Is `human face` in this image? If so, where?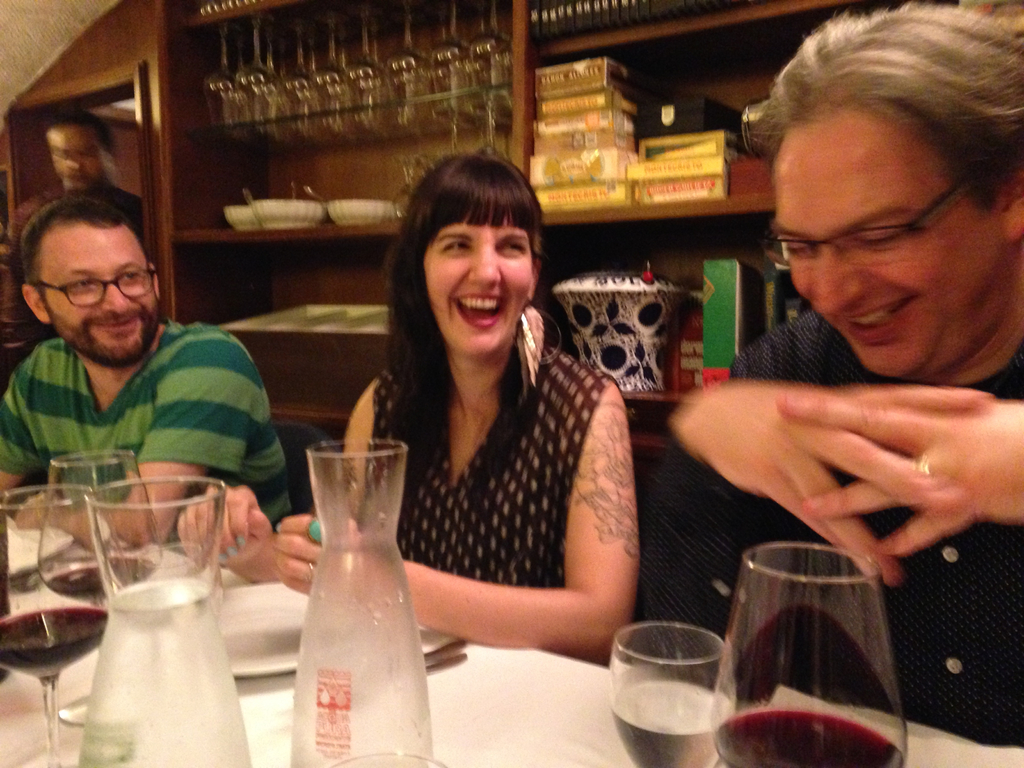
Yes, at BBox(424, 216, 538, 351).
